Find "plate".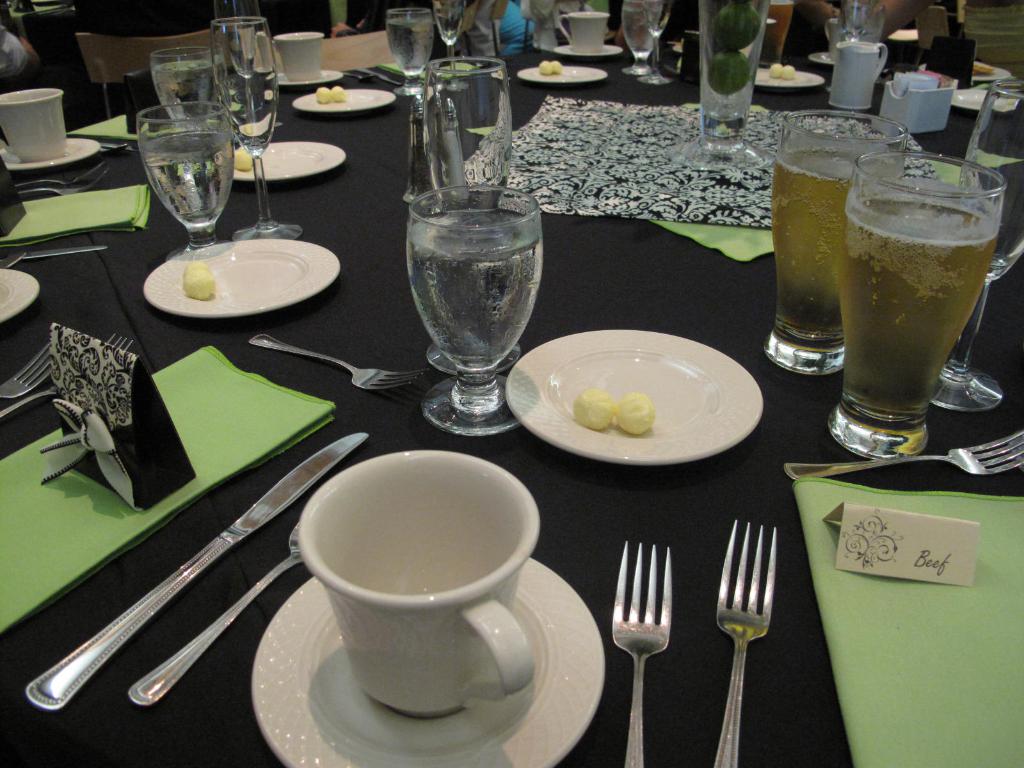
(x1=273, y1=68, x2=347, y2=86).
